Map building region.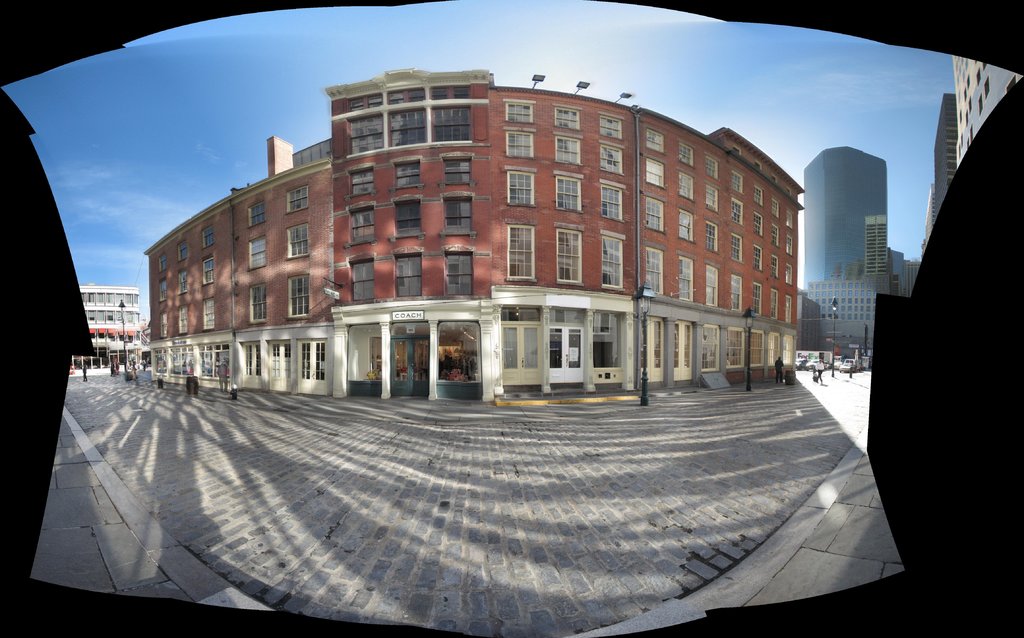
Mapped to BBox(806, 138, 893, 278).
